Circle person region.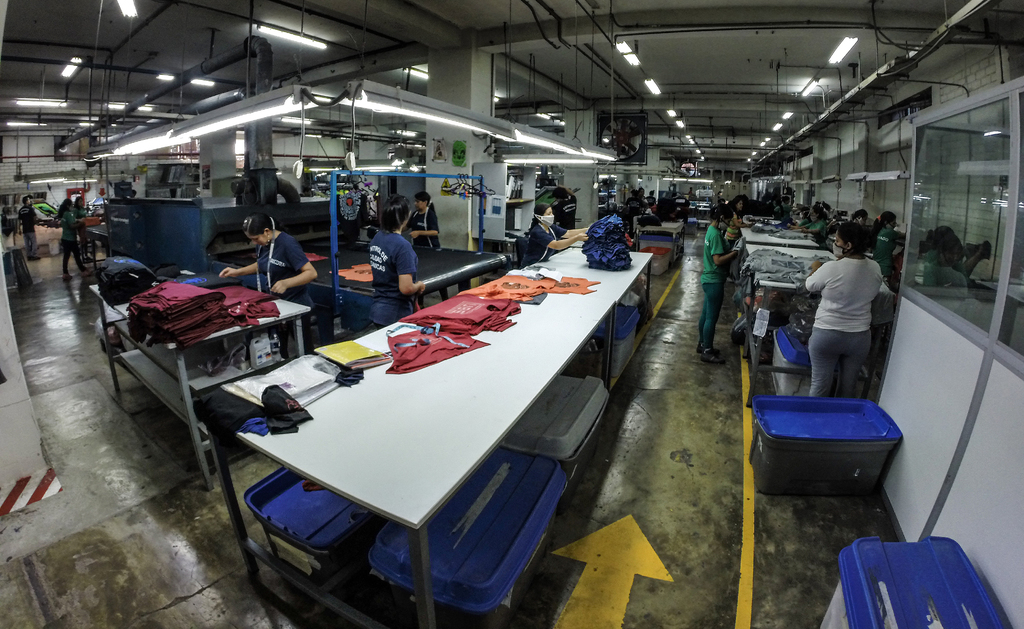
Region: l=521, t=201, r=591, b=267.
